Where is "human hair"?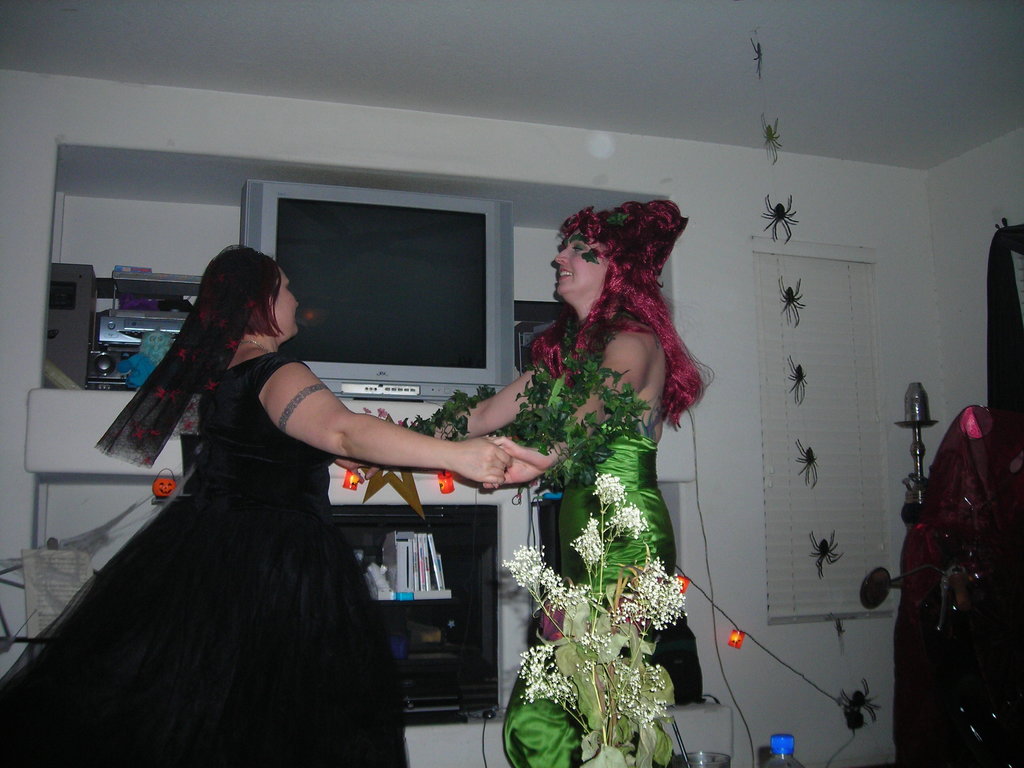
<bbox>536, 209, 692, 415</bbox>.
